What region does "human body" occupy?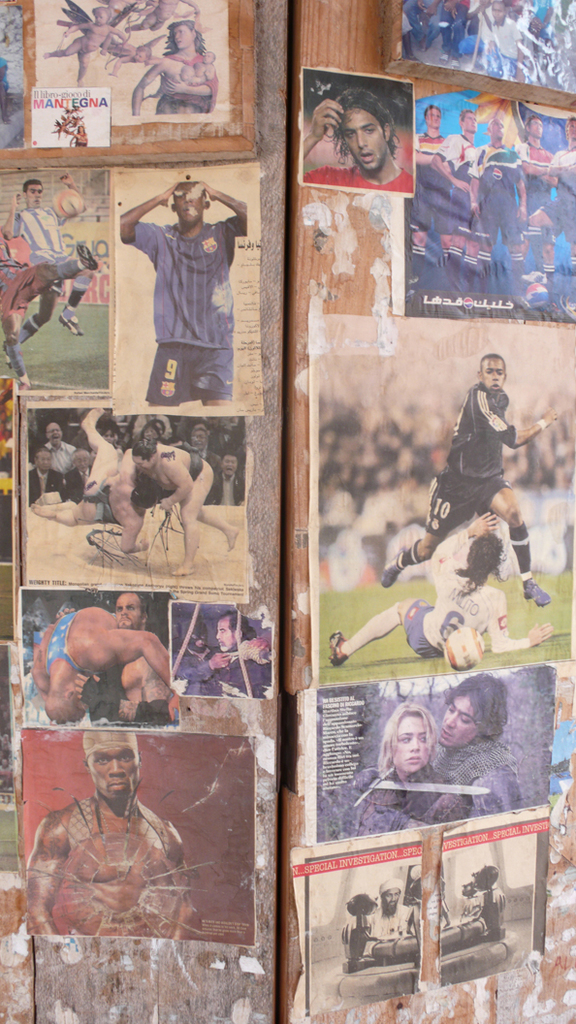
(462, 885, 481, 928).
